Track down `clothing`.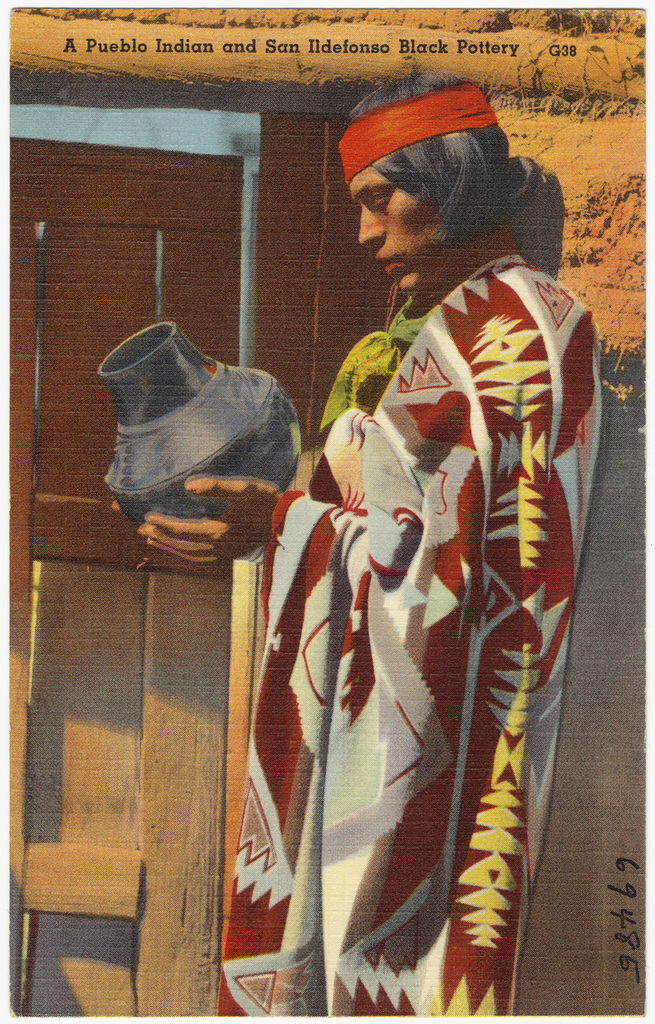
Tracked to Rect(200, 232, 581, 1023).
